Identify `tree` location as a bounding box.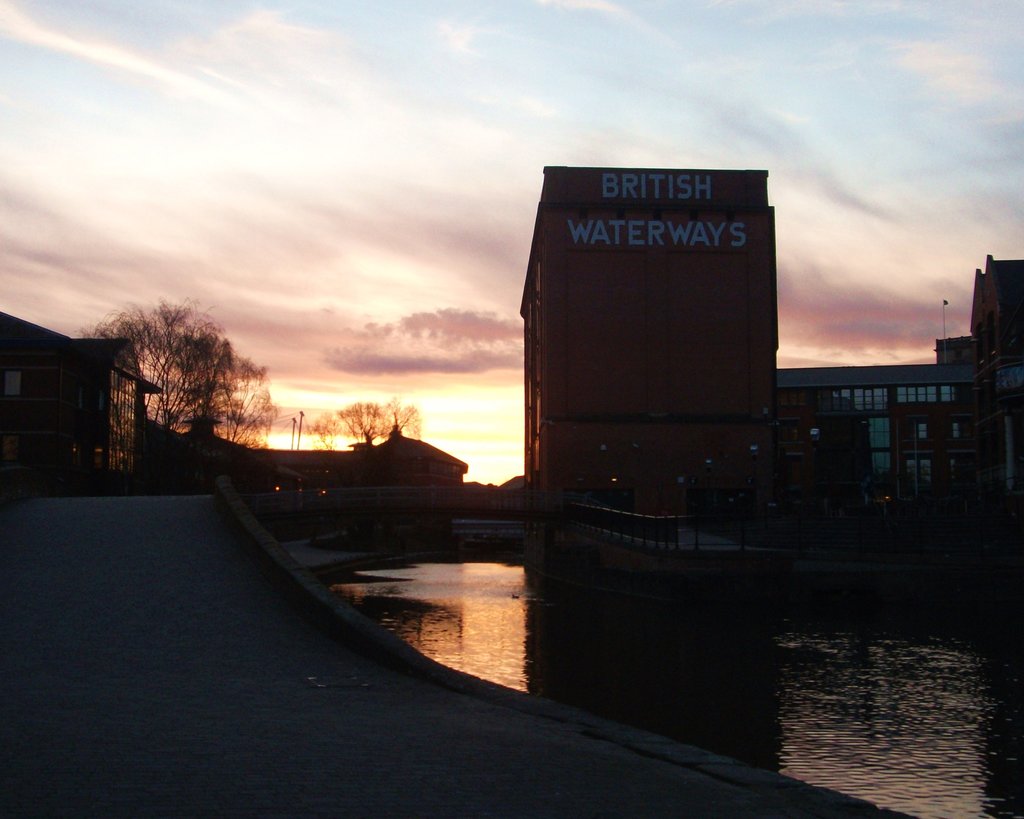
x1=303 y1=397 x2=419 y2=494.
